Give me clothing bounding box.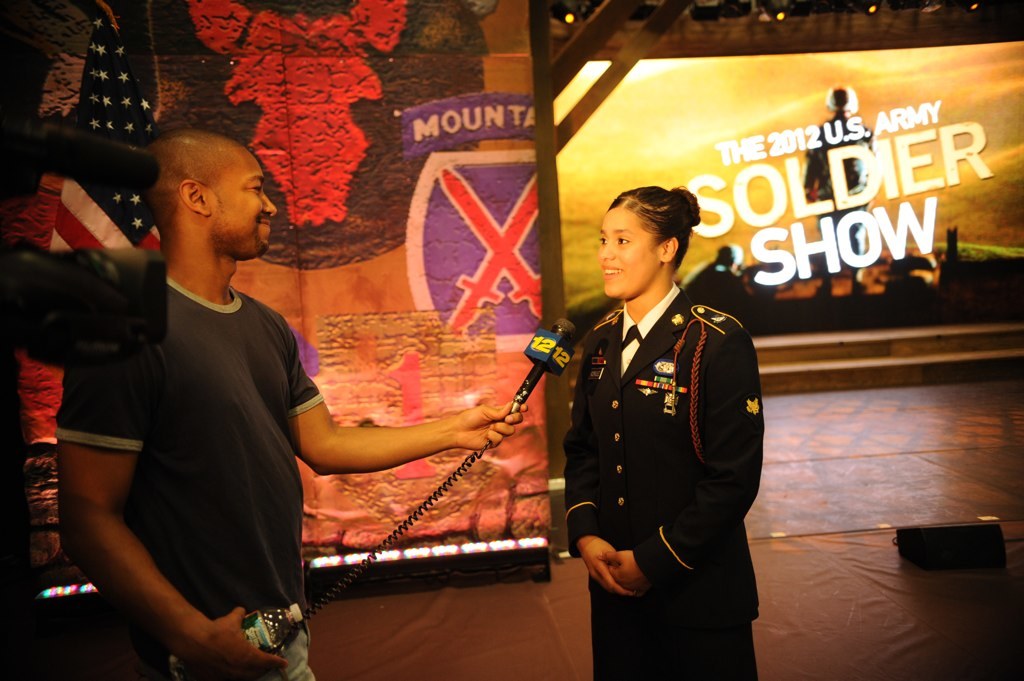
x1=532 y1=247 x2=783 y2=651.
